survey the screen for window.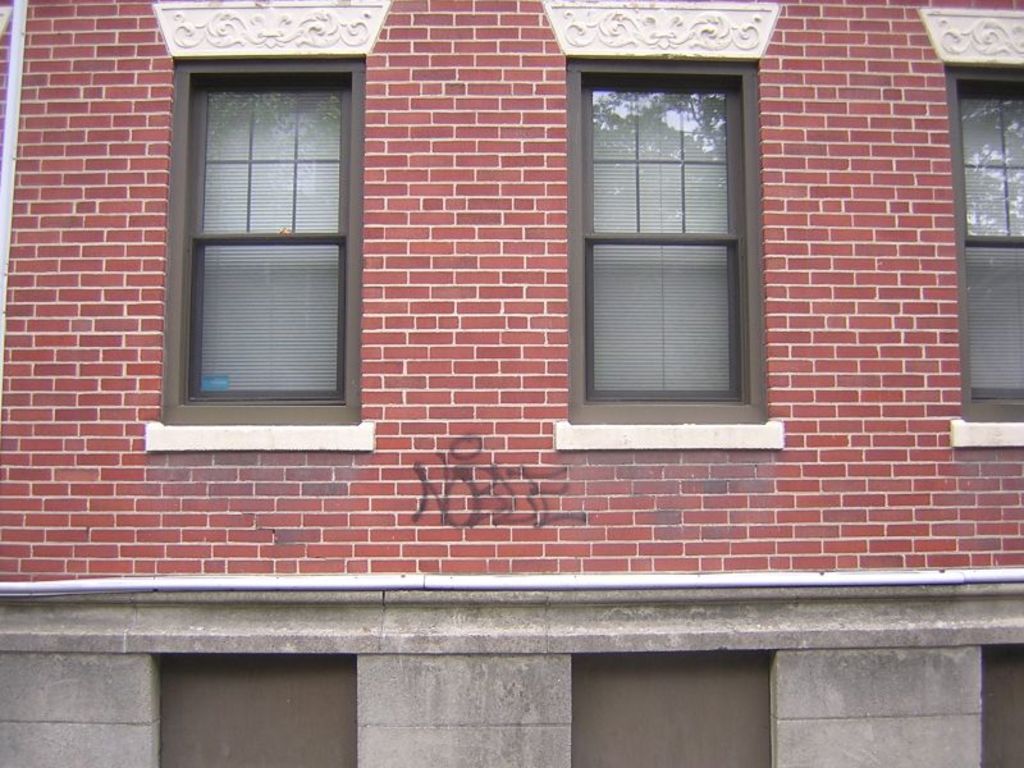
Survey found: <bbox>147, 0, 402, 457</bbox>.
